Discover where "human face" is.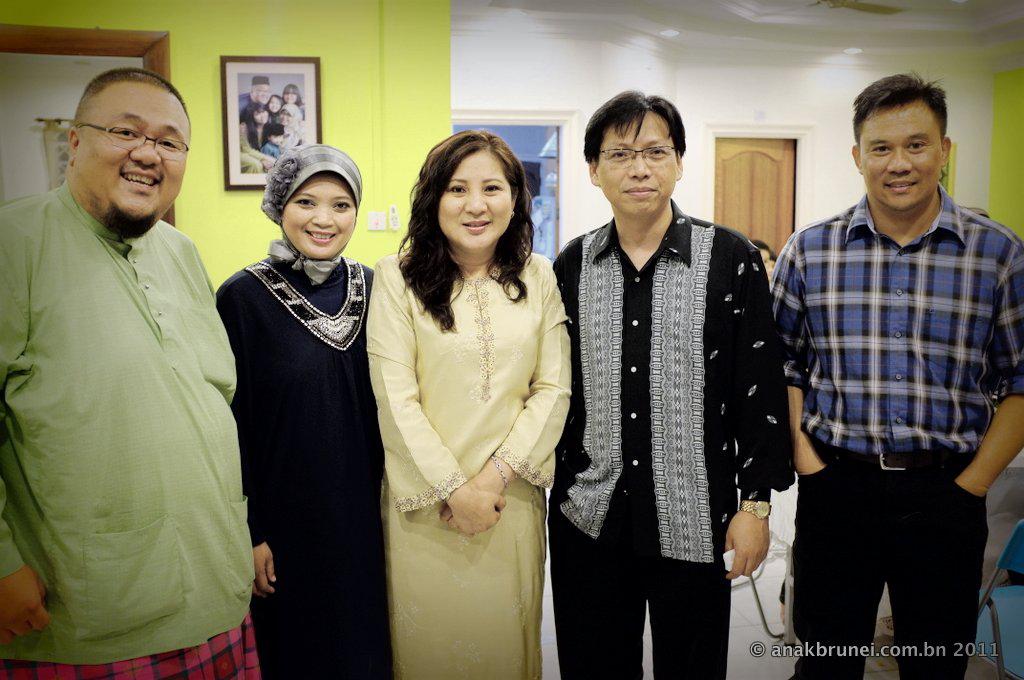
Discovered at (x1=254, y1=84, x2=270, y2=105).
